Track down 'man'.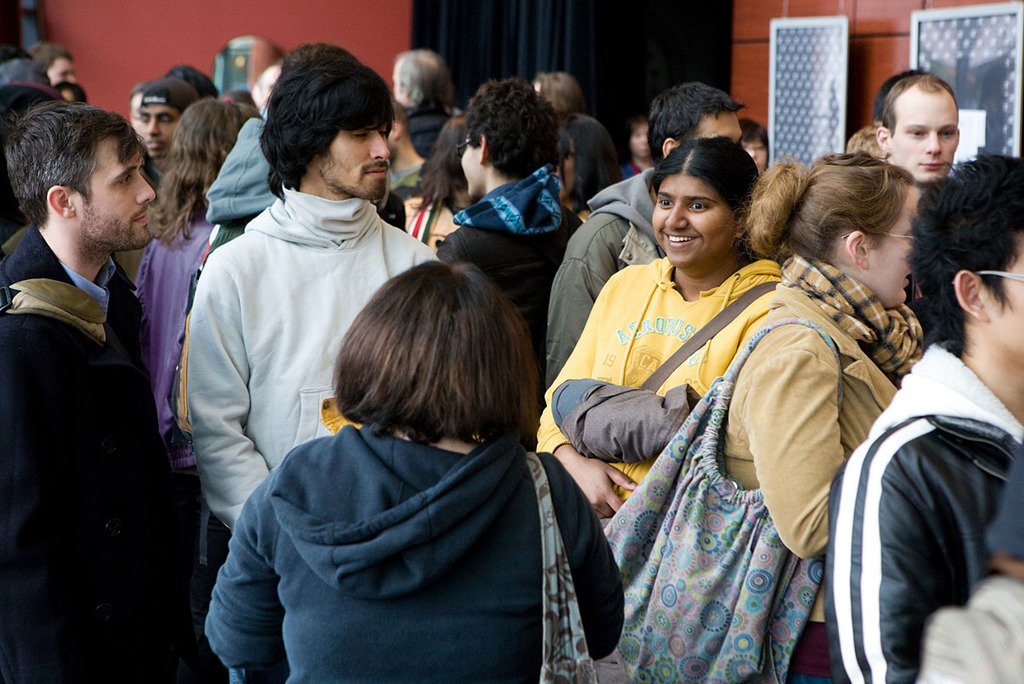
Tracked to 439/74/585/366.
